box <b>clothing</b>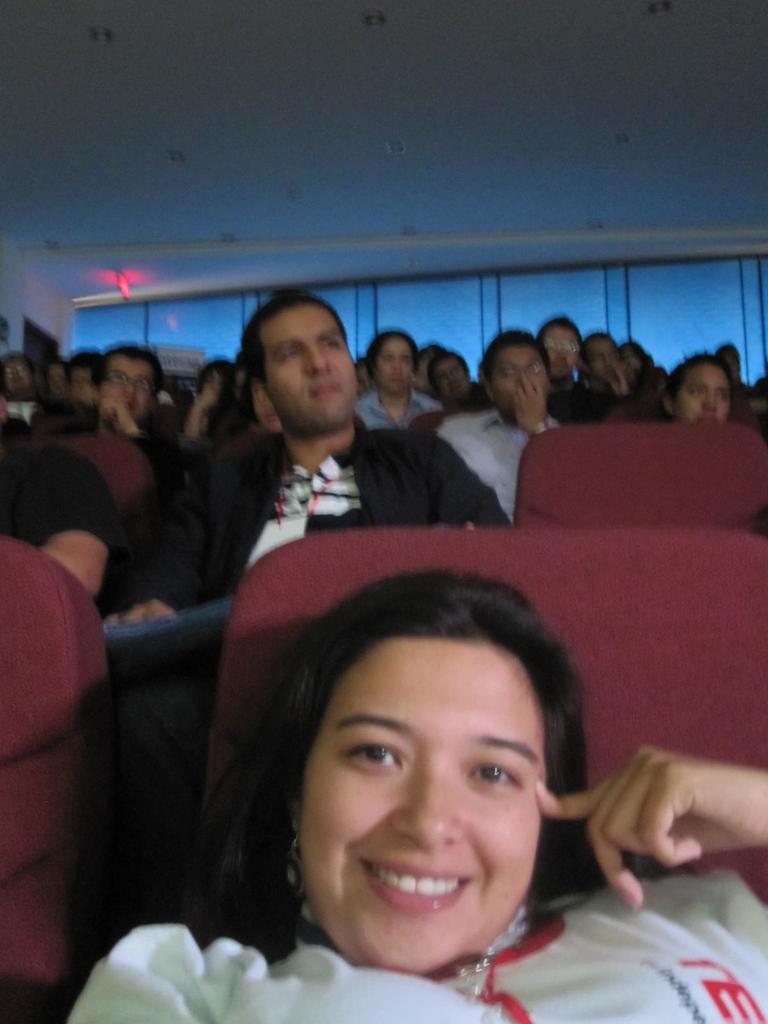
351:385:438:431
